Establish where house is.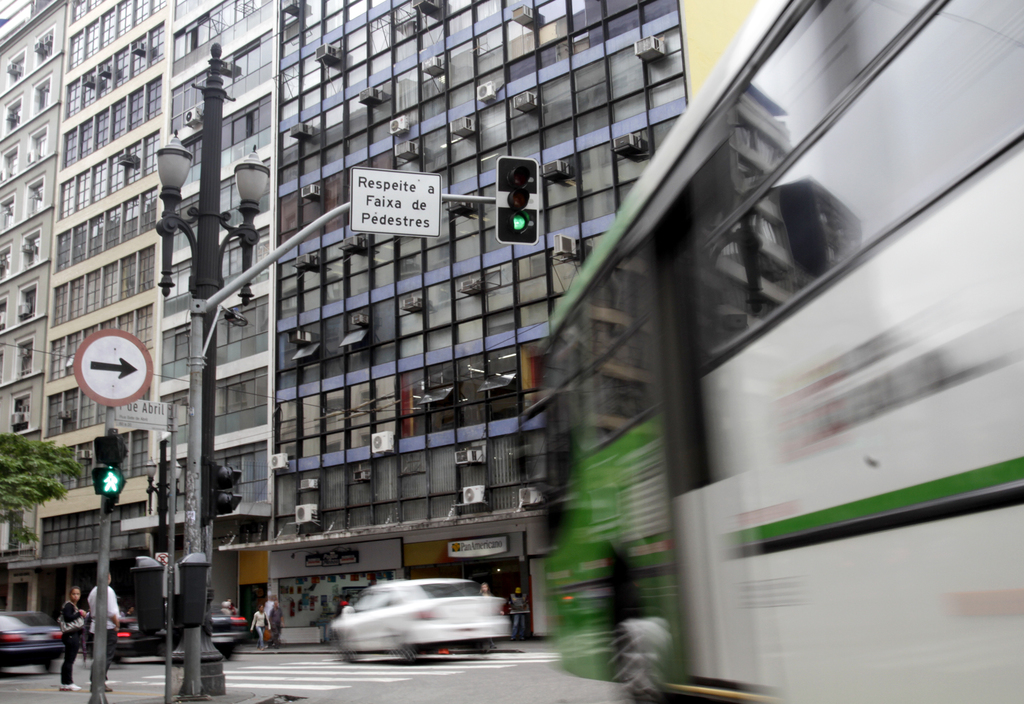
Established at region(0, 0, 753, 646).
